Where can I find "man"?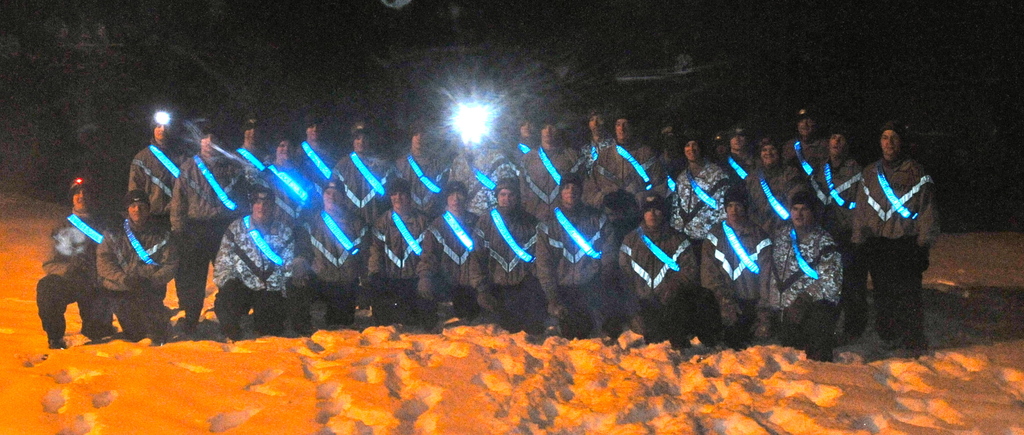
You can find it at x1=365, y1=177, x2=439, y2=318.
